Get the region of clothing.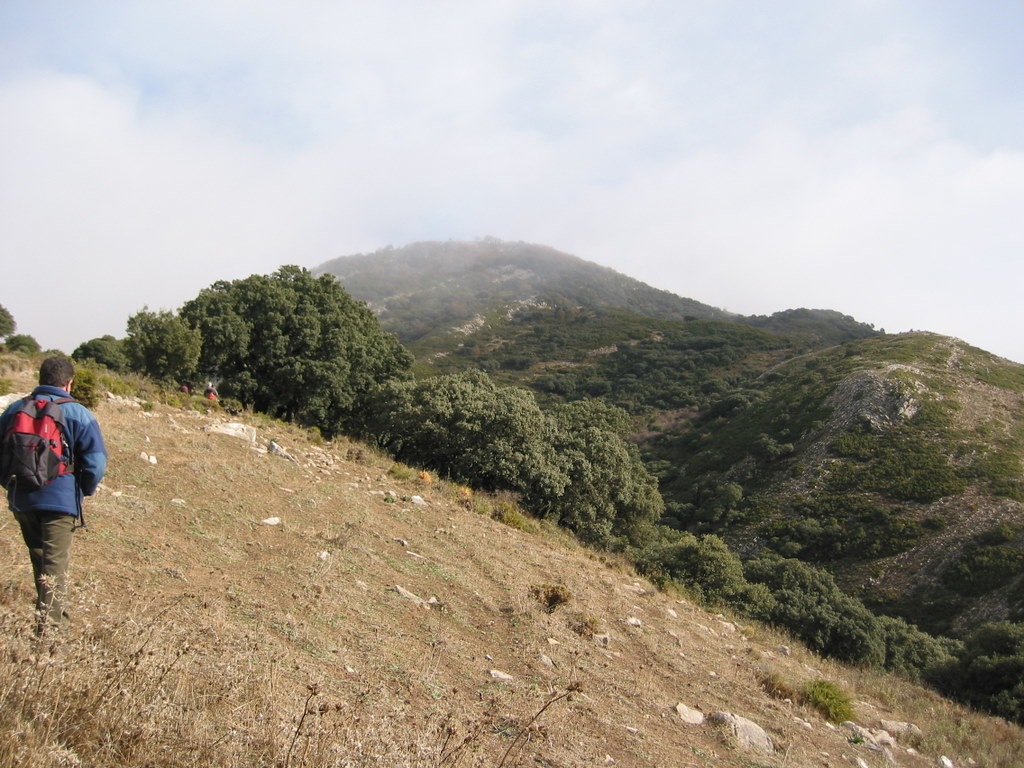
[3, 381, 107, 626].
